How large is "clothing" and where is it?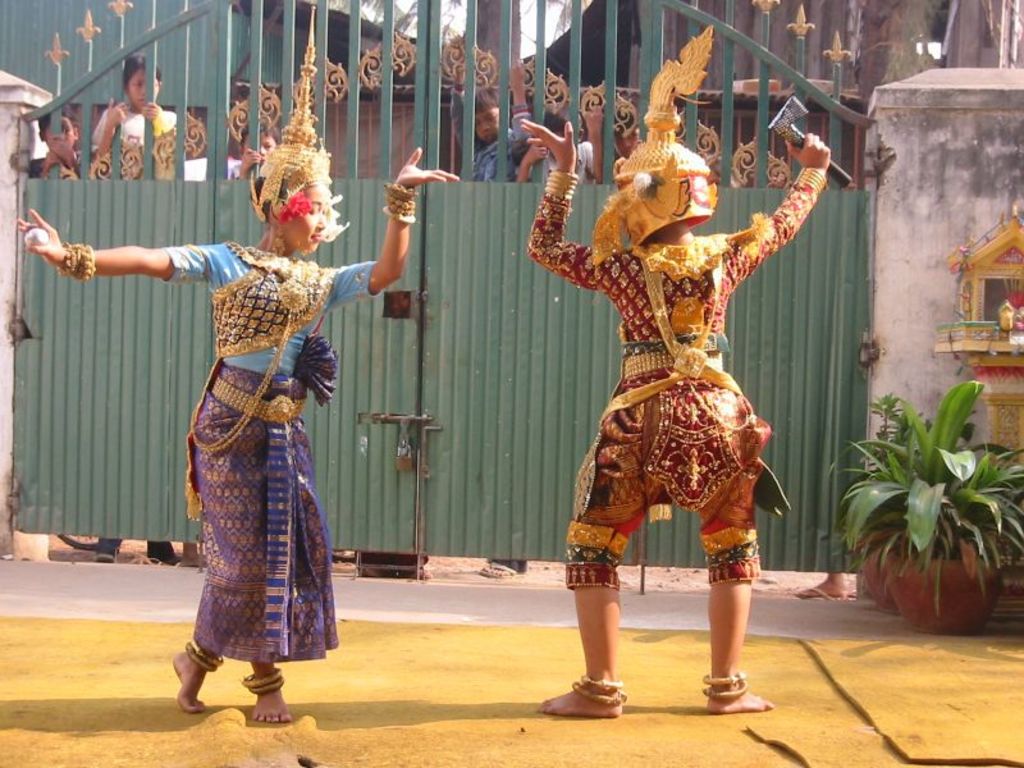
Bounding box: region(449, 129, 549, 186).
